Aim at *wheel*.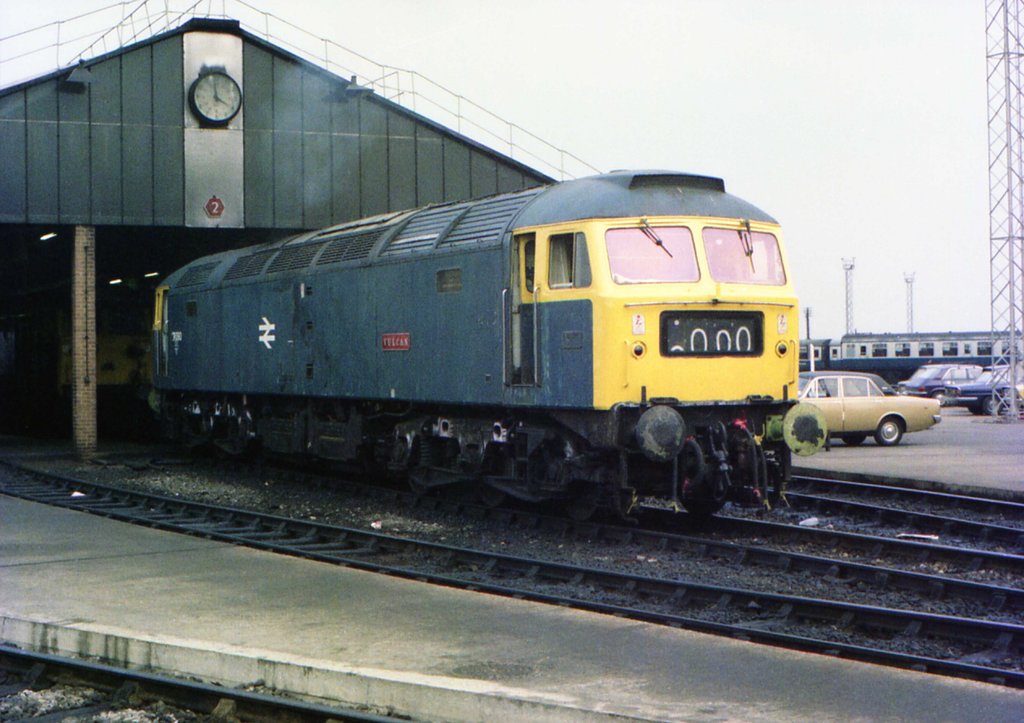
Aimed at Rect(926, 387, 961, 405).
